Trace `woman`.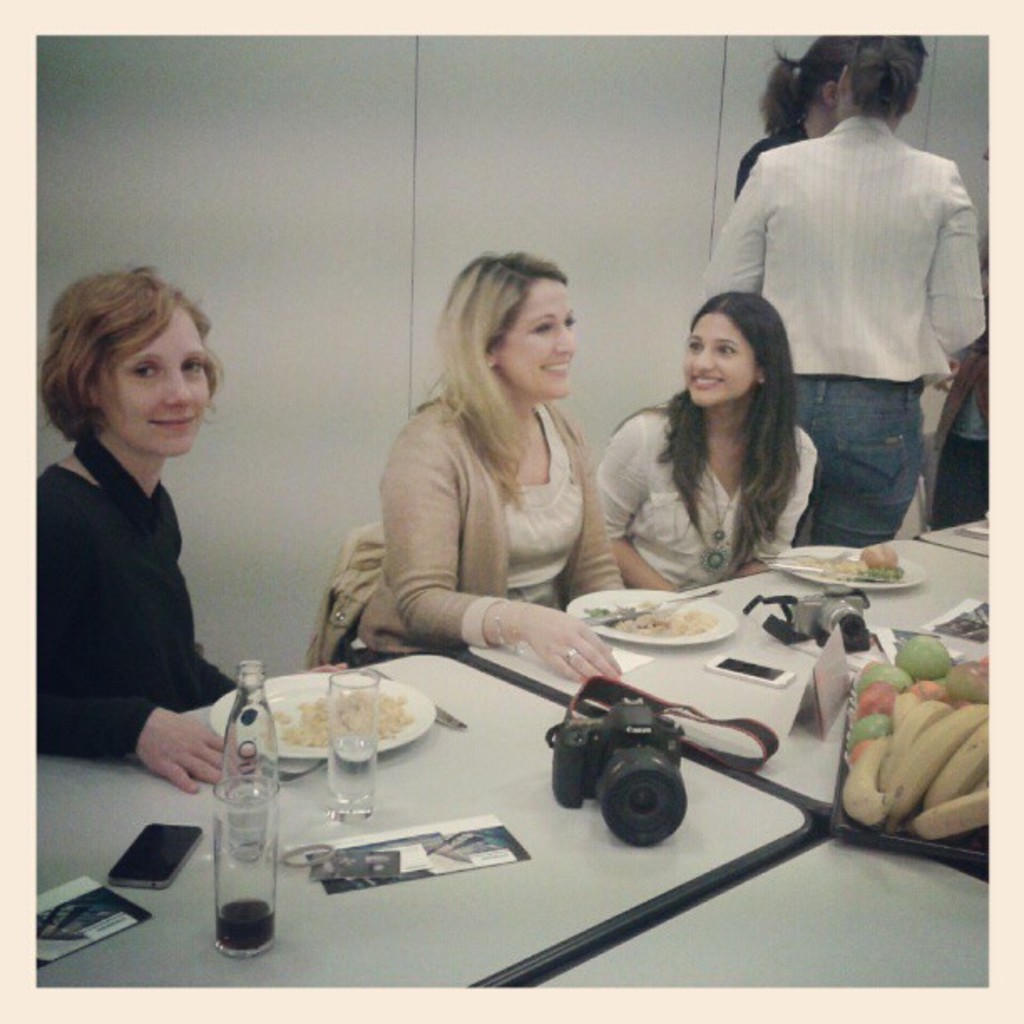
Traced to select_region(32, 264, 361, 798).
